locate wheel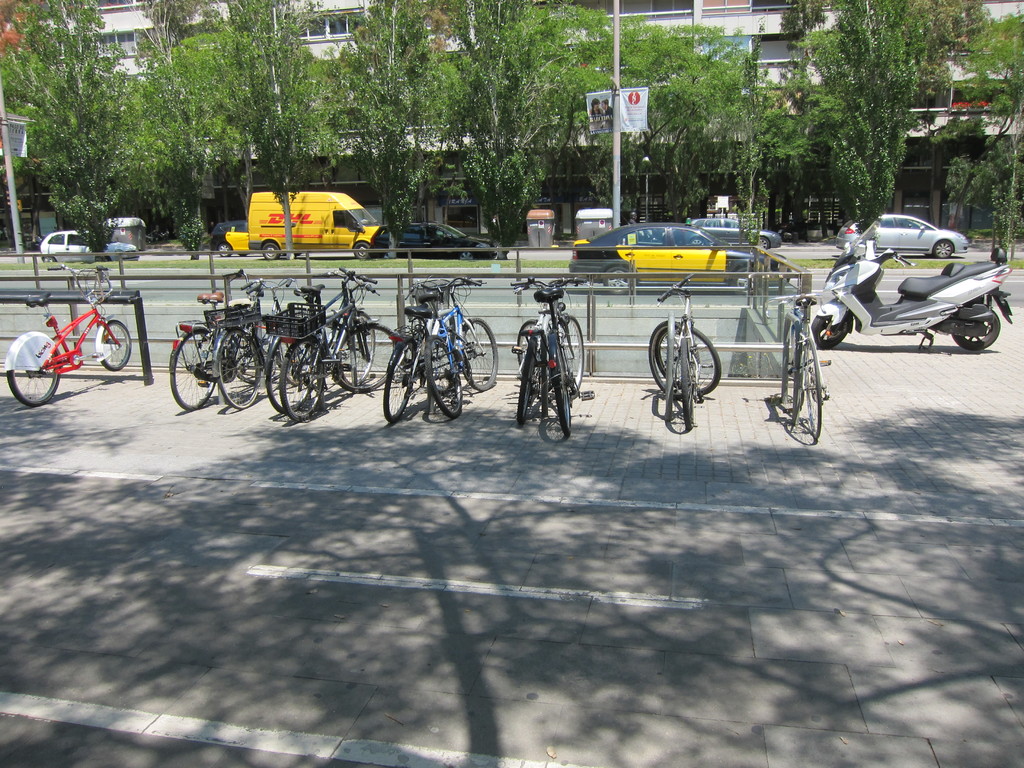
[932, 237, 955, 260]
